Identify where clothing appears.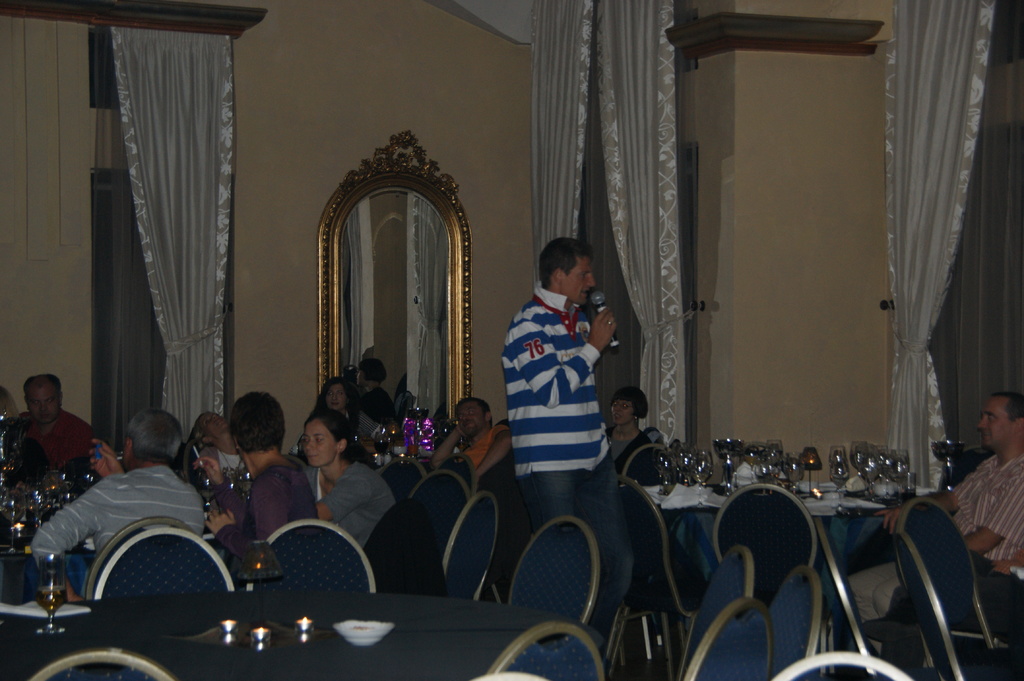
Appears at {"x1": 500, "y1": 273, "x2": 624, "y2": 519}.
